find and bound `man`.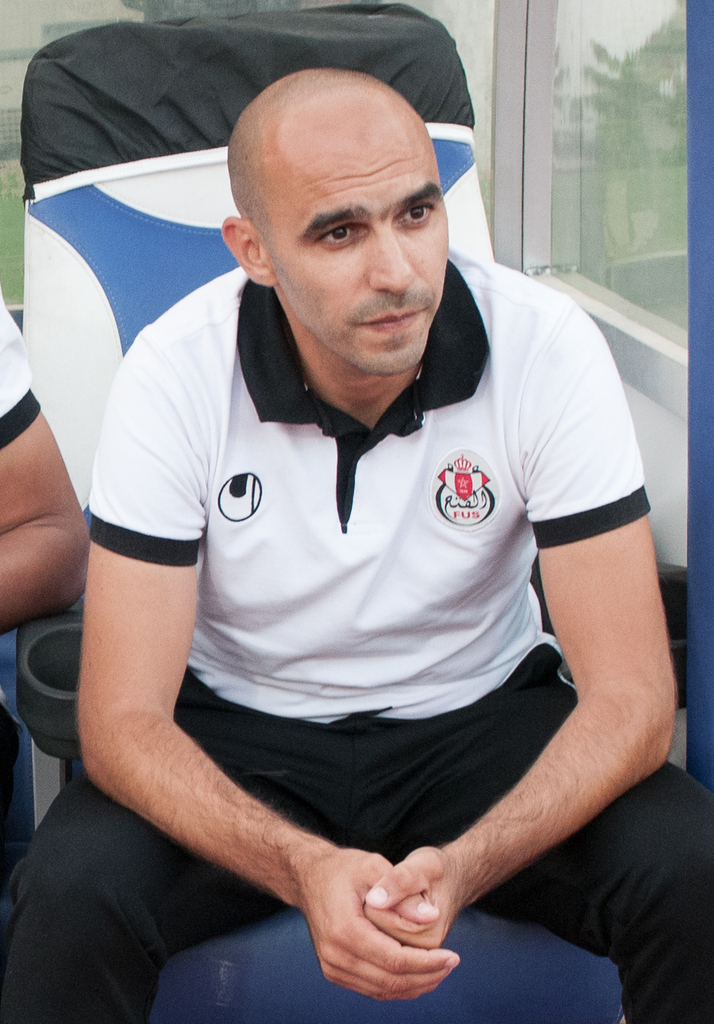
Bound: 31:0:682:1008.
